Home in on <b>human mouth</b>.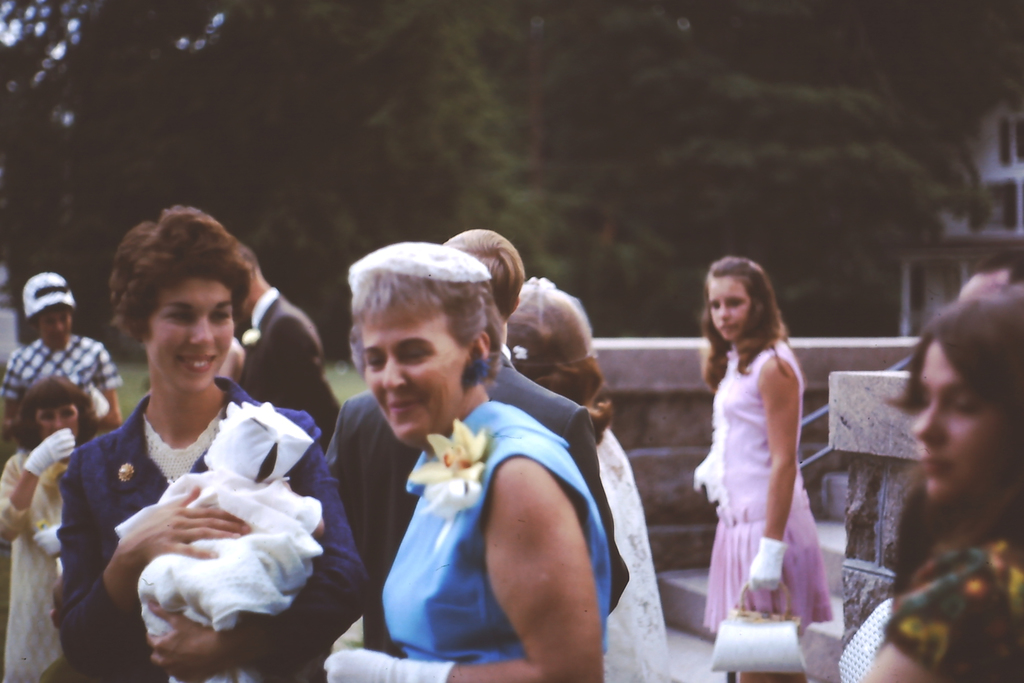
Homed in at Rect(716, 321, 742, 336).
